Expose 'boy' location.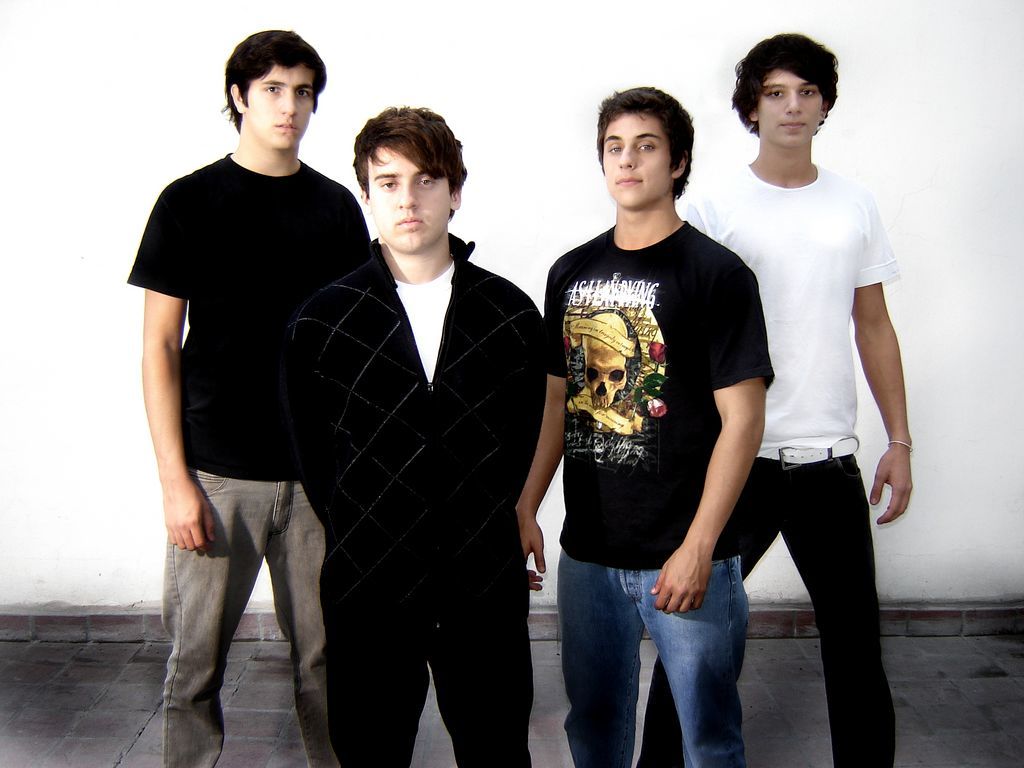
Exposed at [x1=294, y1=102, x2=546, y2=767].
